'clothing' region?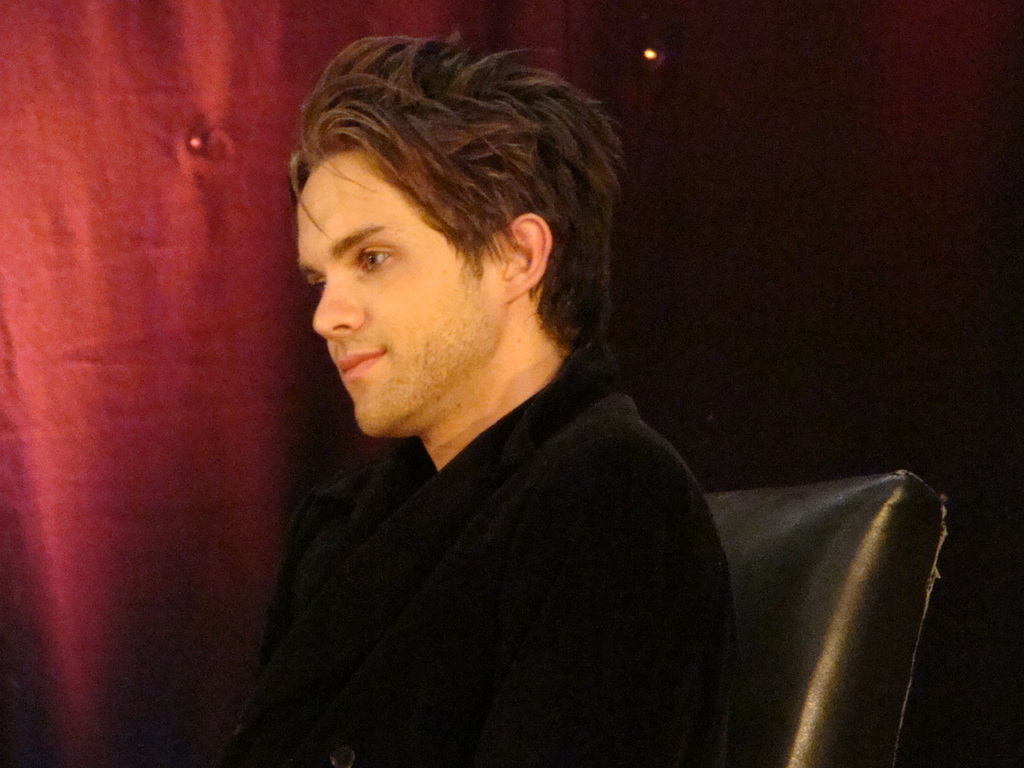
<bbox>214, 283, 769, 759</bbox>
